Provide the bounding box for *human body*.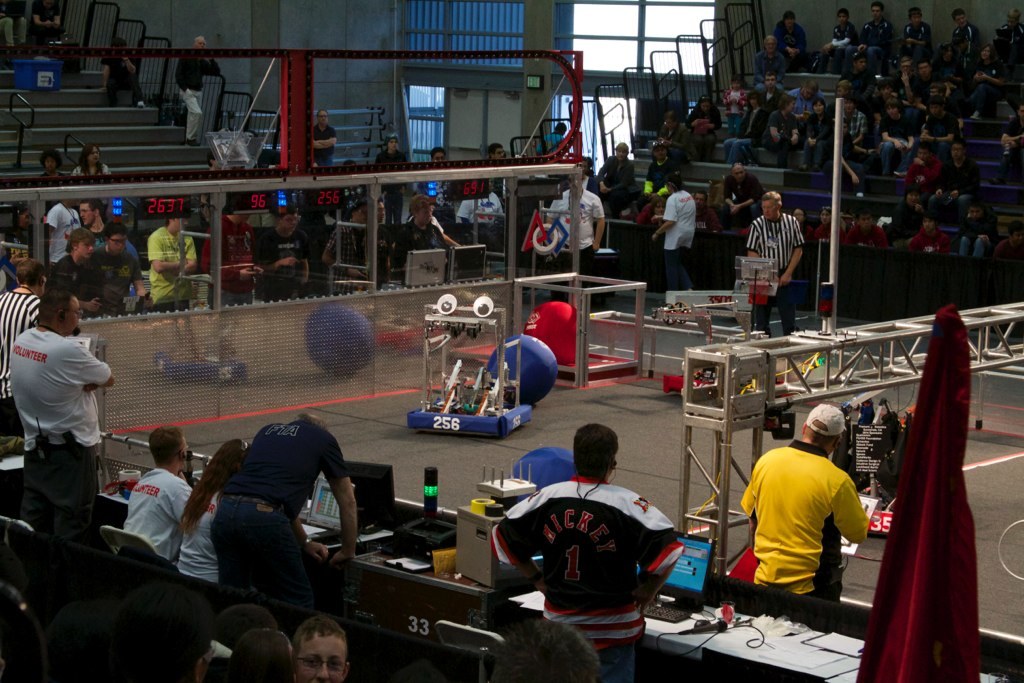
<region>902, 212, 945, 256</region>.
